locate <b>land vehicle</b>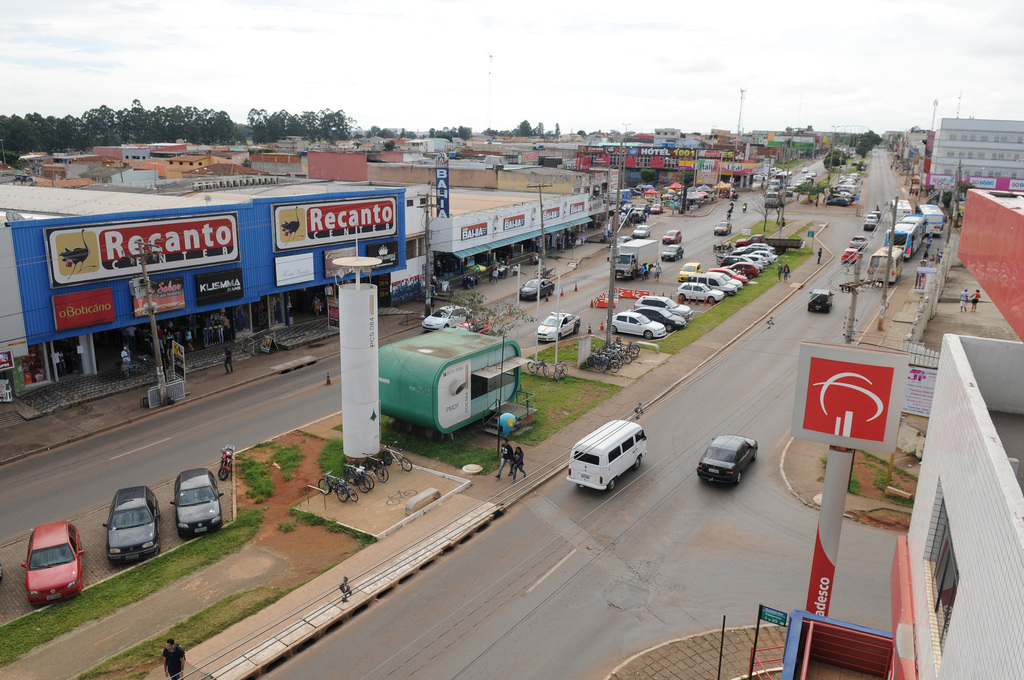
crop(525, 357, 550, 378)
